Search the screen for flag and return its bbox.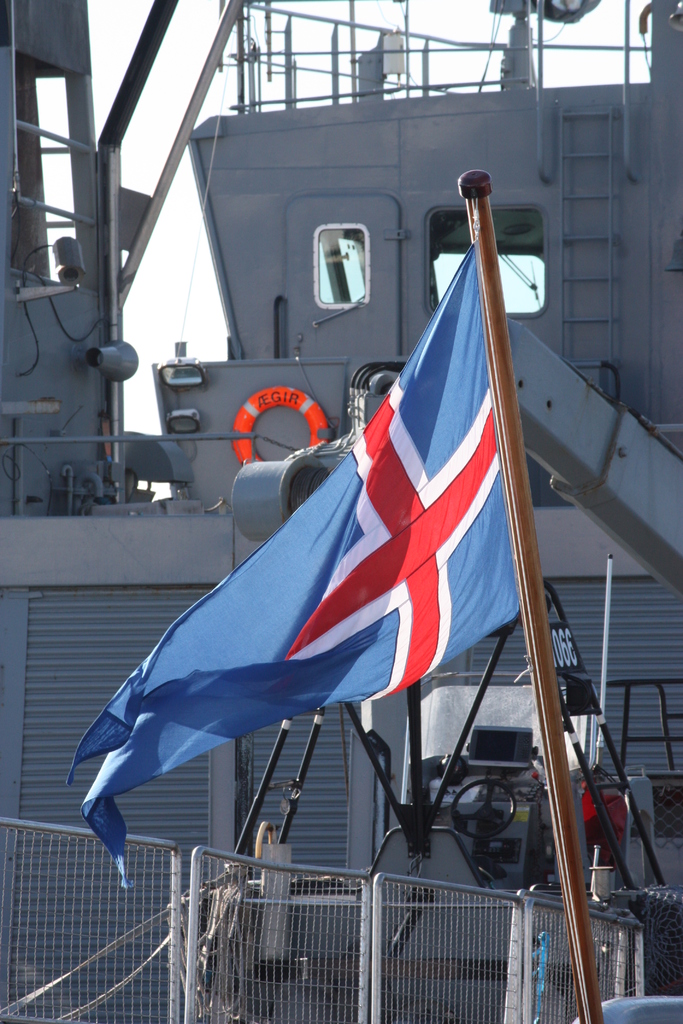
Found: box(113, 249, 586, 879).
